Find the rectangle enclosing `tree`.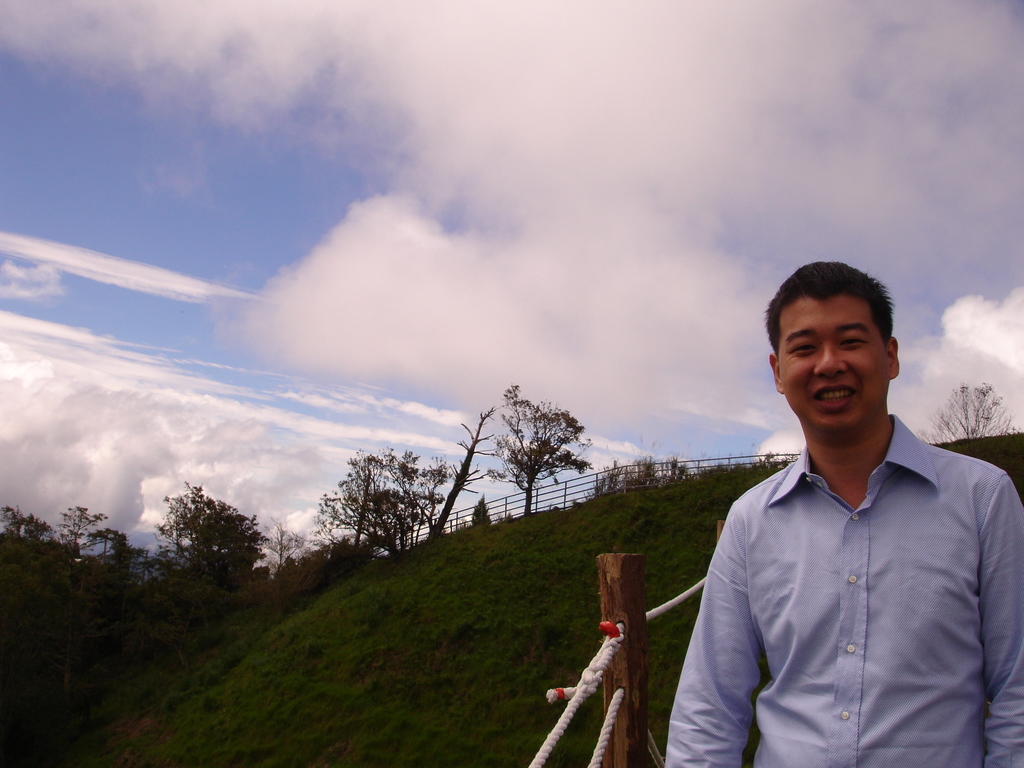
918, 380, 1014, 451.
